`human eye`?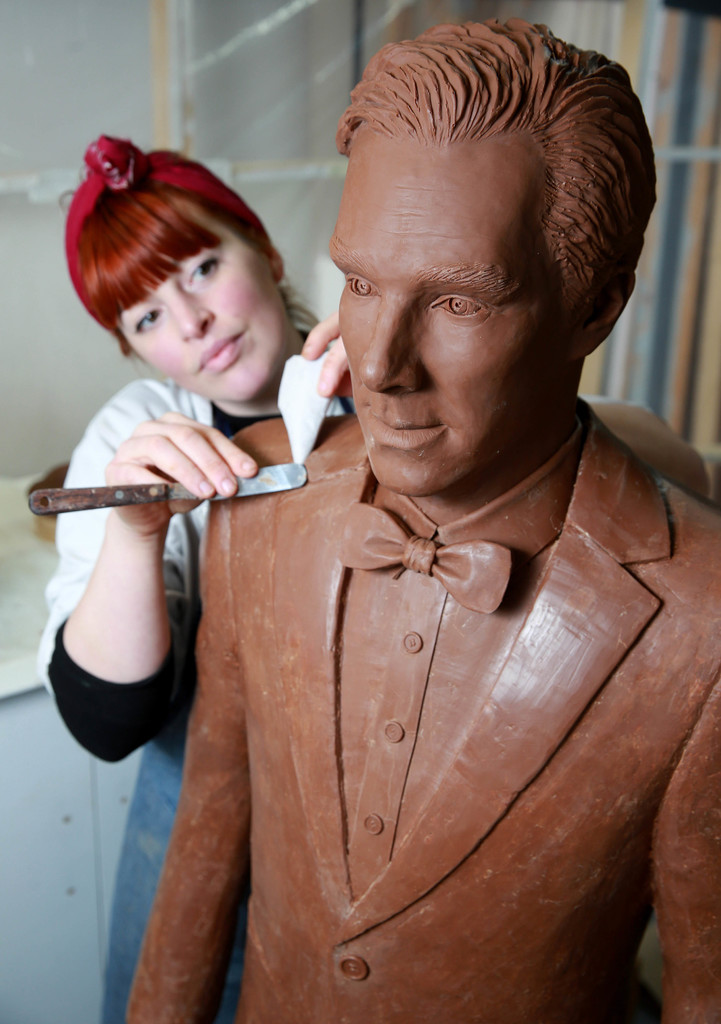
[341, 270, 376, 301]
